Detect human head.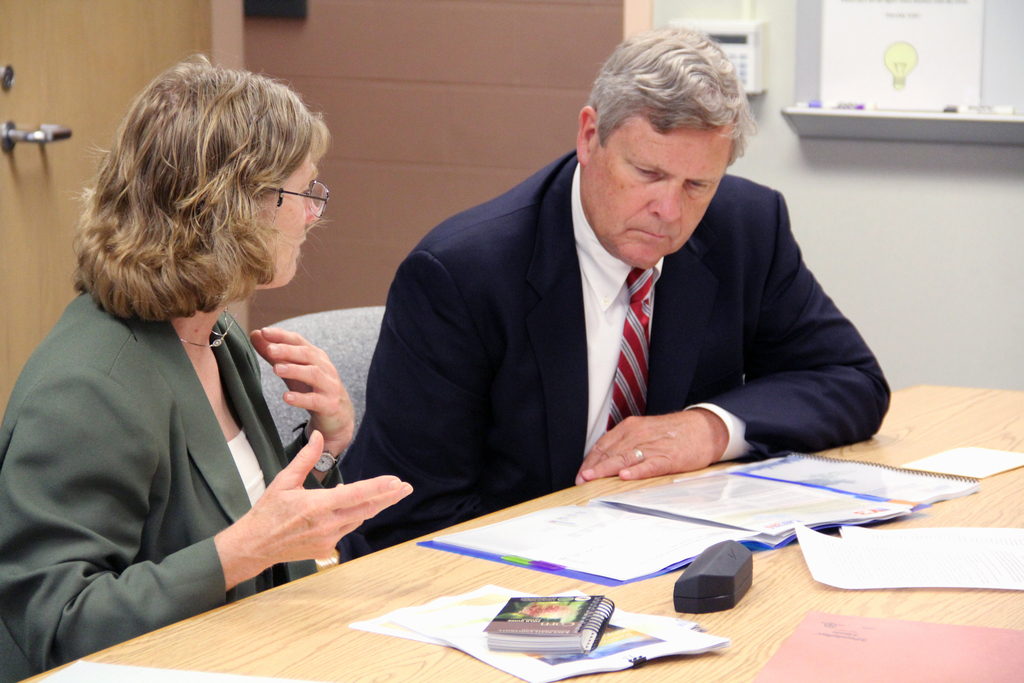
Detected at l=108, t=54, r=320, b=278.
